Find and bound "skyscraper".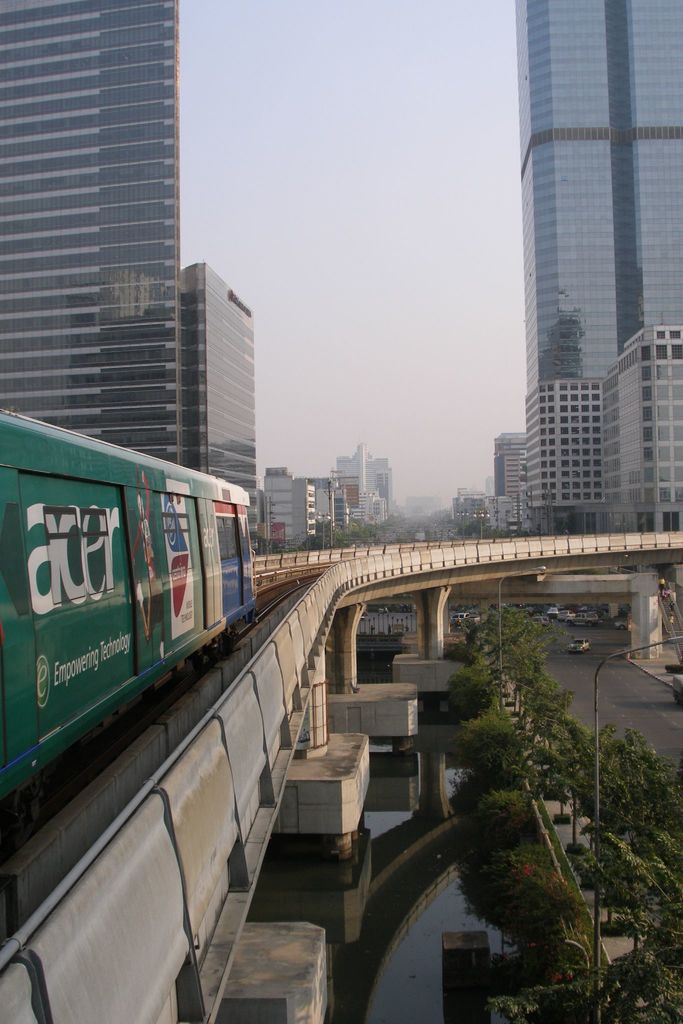
Bound: {"x1": 495, "y1": 7, "x2": 674, "y2": 570}.
